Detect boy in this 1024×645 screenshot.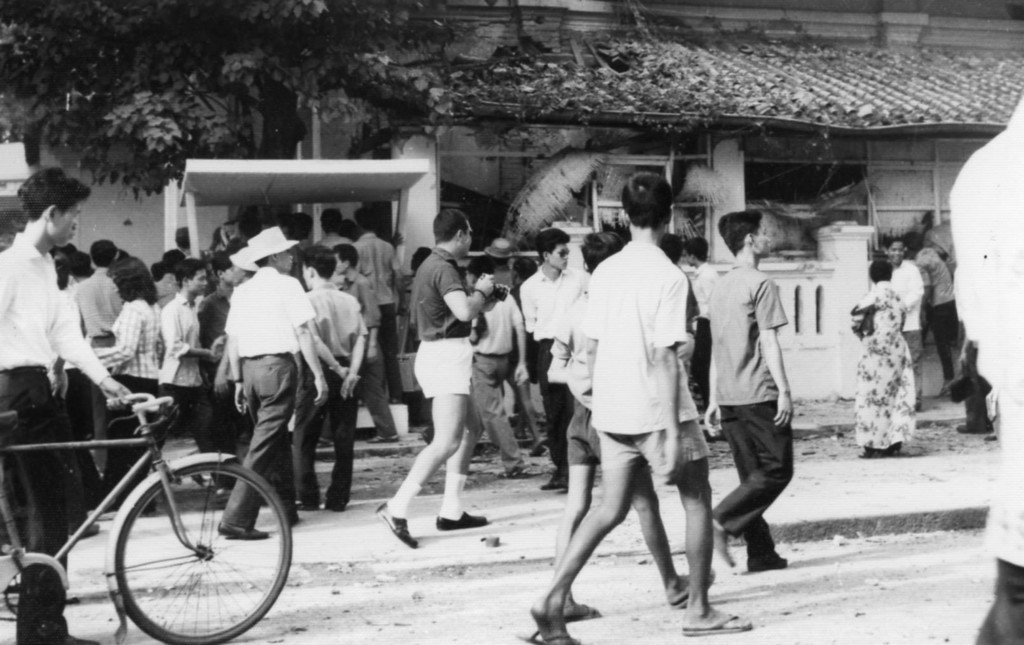
Detection: [193, 246, 266, 476].
